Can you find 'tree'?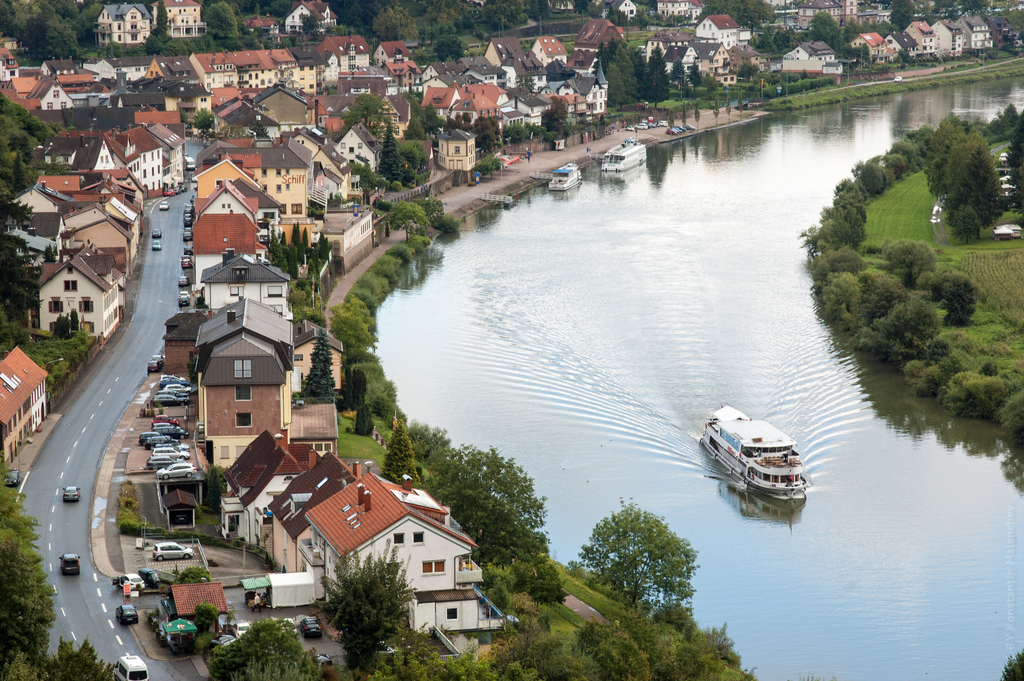
Yes, bounding box: [x1=957, y1=205, x2=981, y2=242].
